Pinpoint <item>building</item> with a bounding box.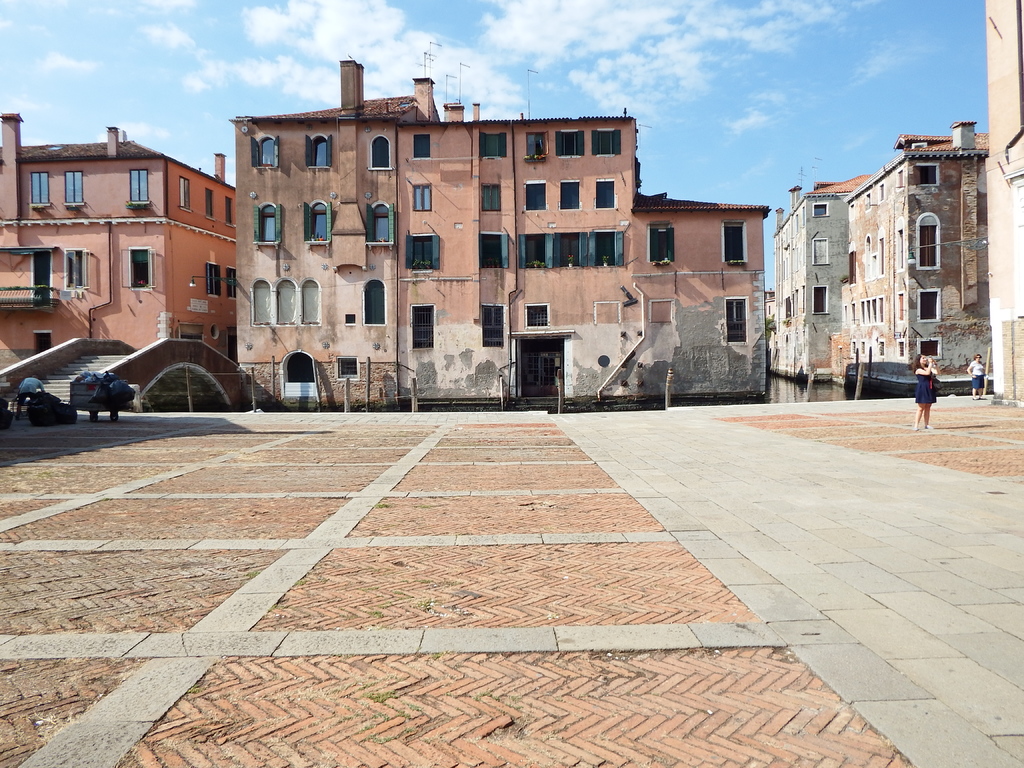
[left=234, top=59, right=769, bottom=406].
